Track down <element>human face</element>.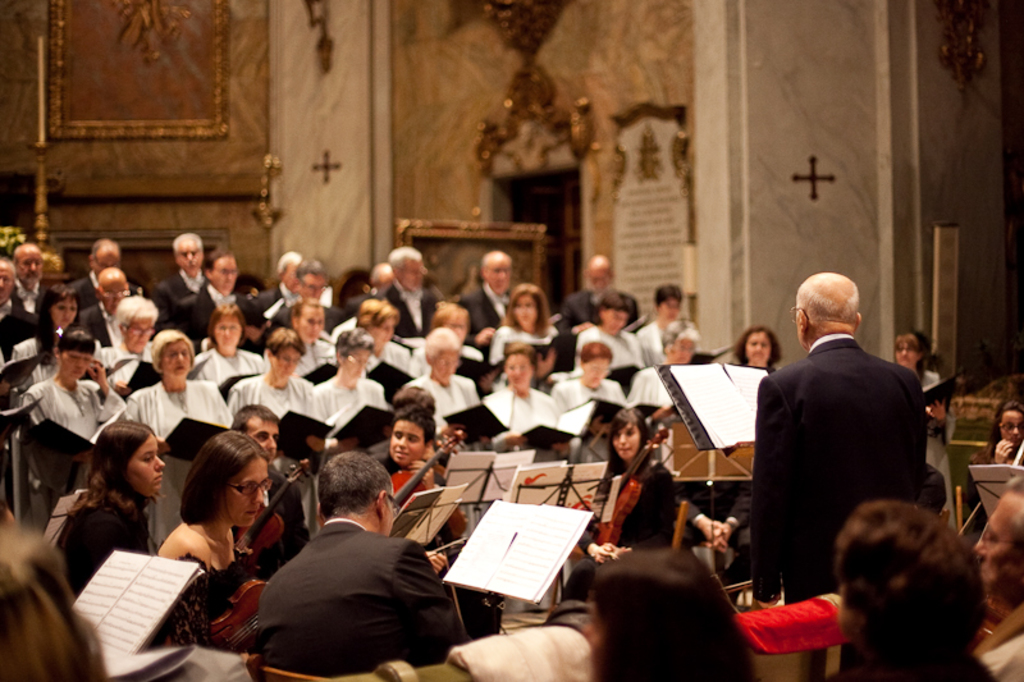
Tracked to 611,416,640,459.
